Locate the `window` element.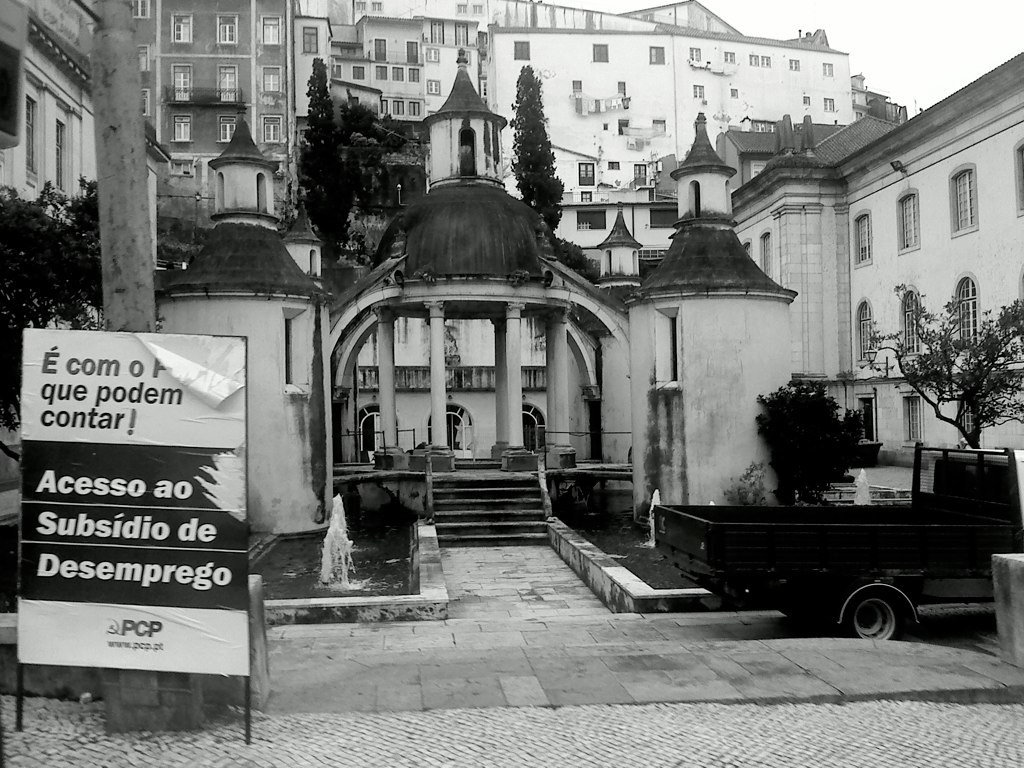
Element bbox: {"left": 381, "top": 94, "right": 426, "bottom": 117}.
